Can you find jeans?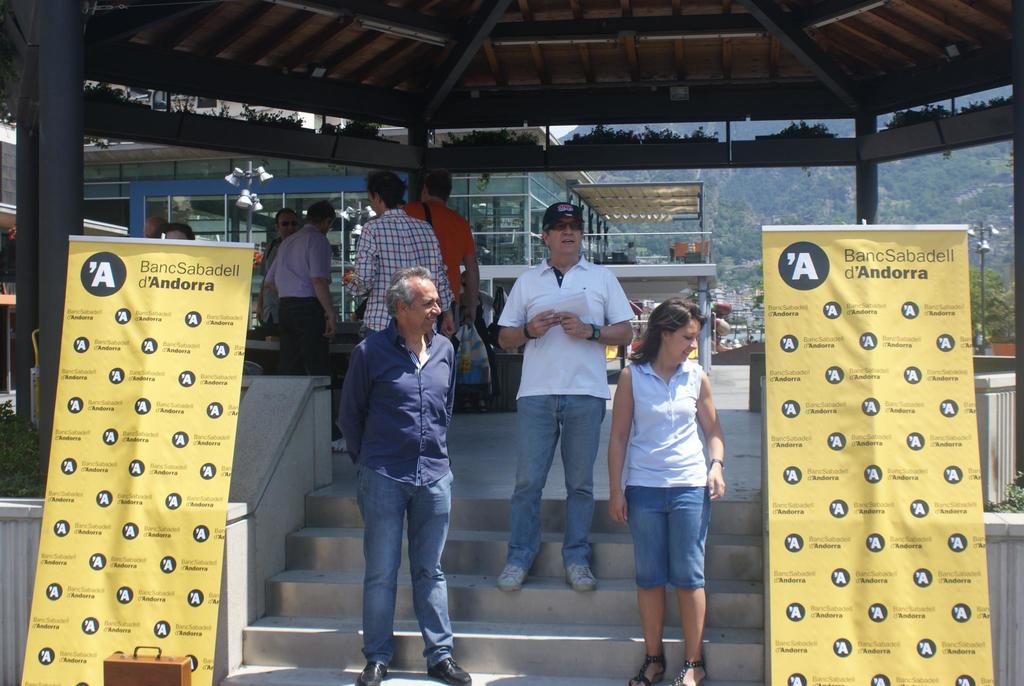
Yes, bounding box: 359, 469, 456, 671.
